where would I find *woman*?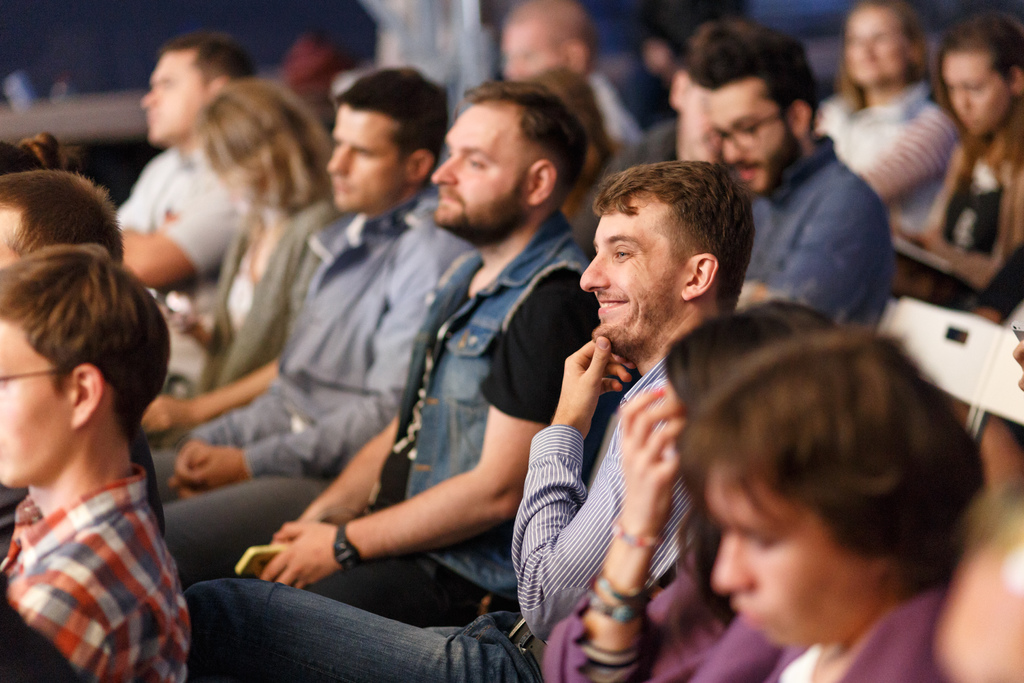
At left=884, top=8, right=1023, bottom=320.
